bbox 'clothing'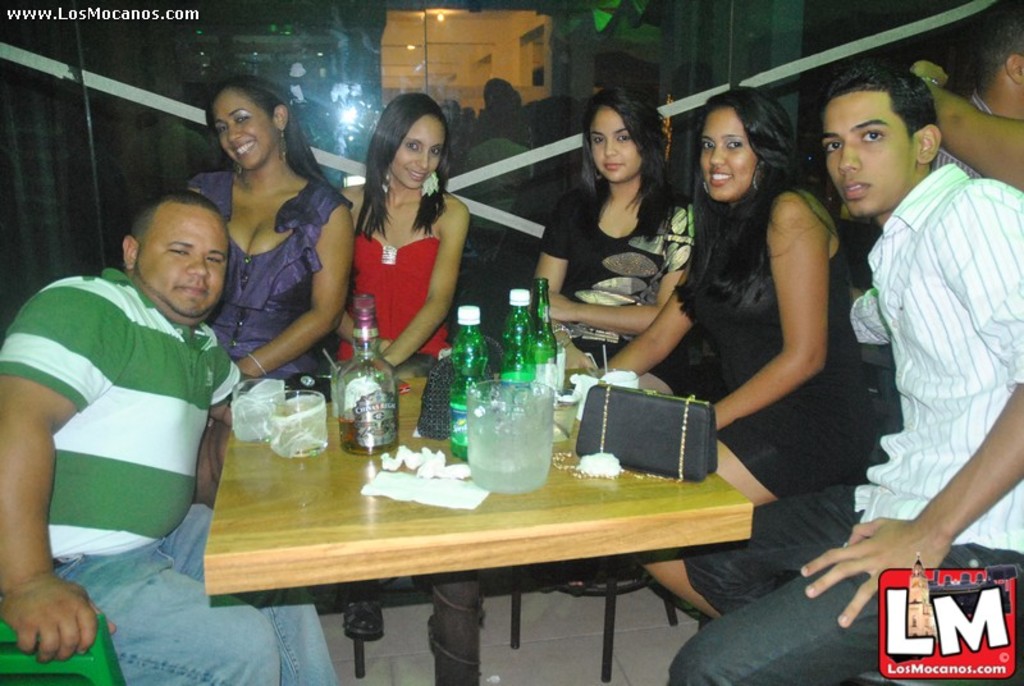
(332,163,488,387)
